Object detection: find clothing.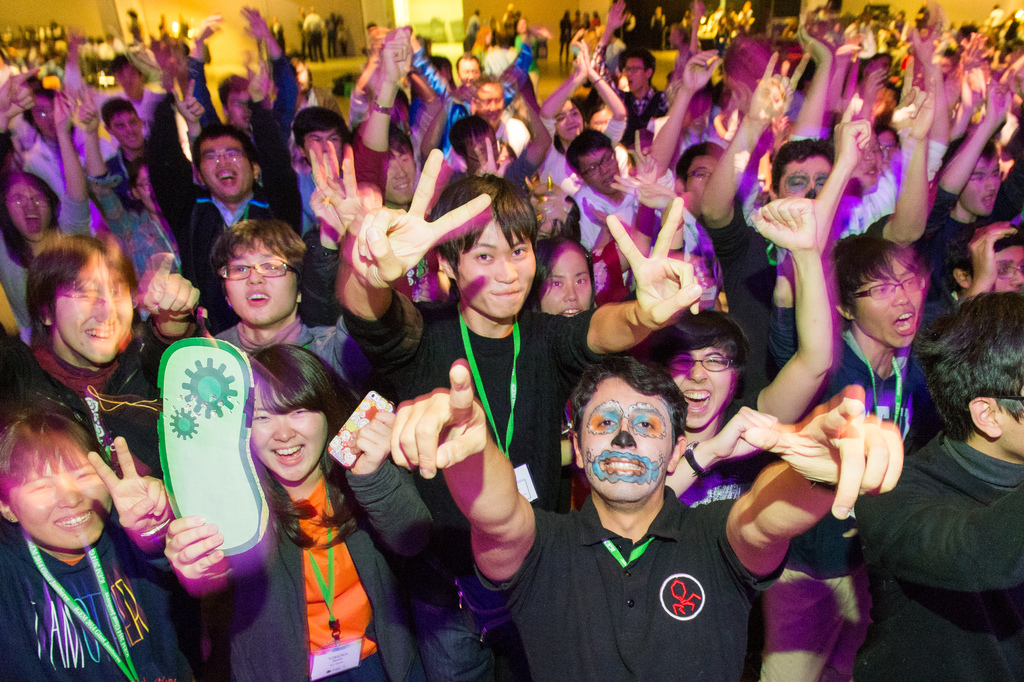
516/463/772/665.
